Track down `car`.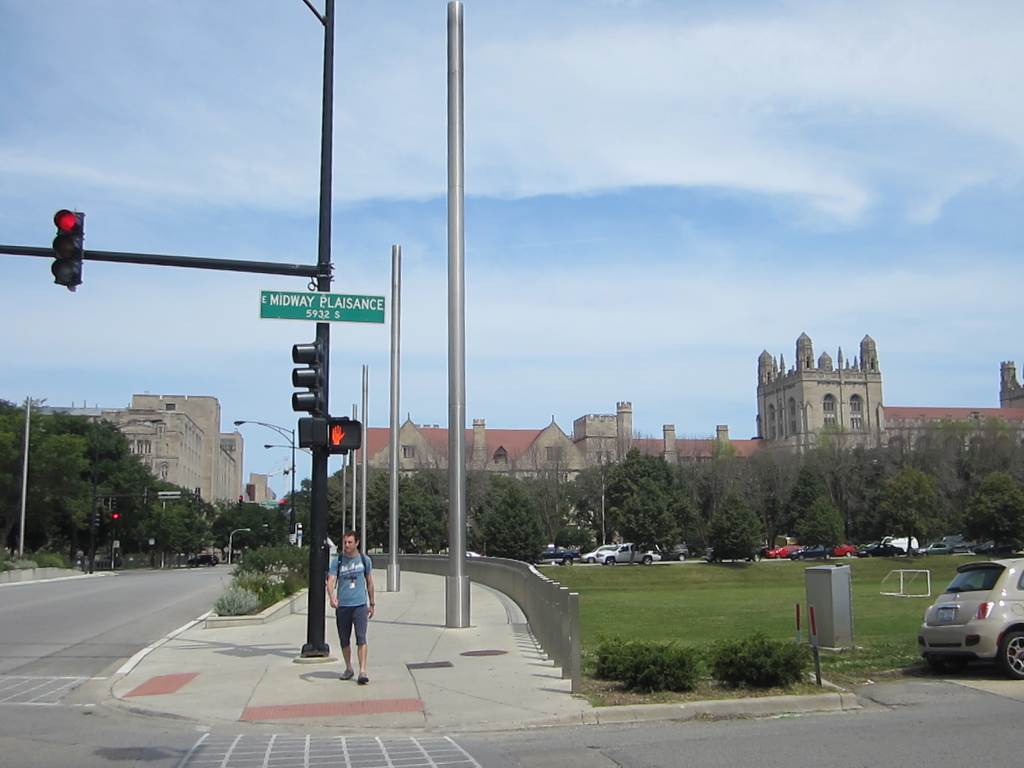
Tracked to (left=186, top=554, right=218, bottom=569).
